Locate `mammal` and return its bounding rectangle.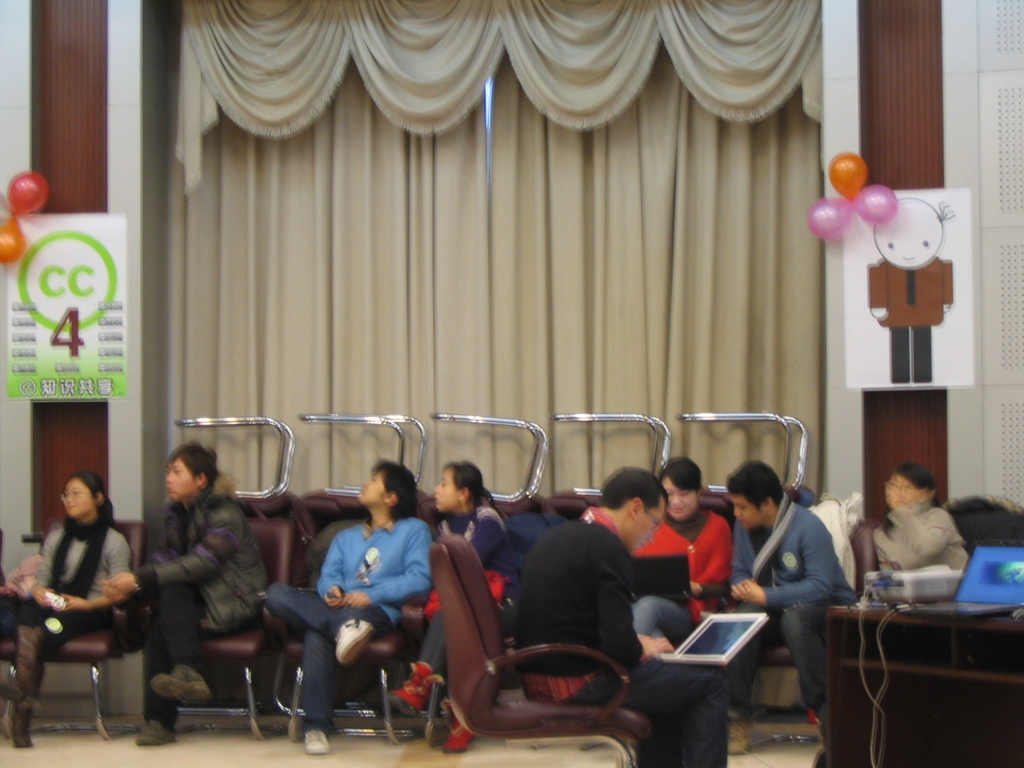
(left=118, top=433, right=264, bottom=717).
